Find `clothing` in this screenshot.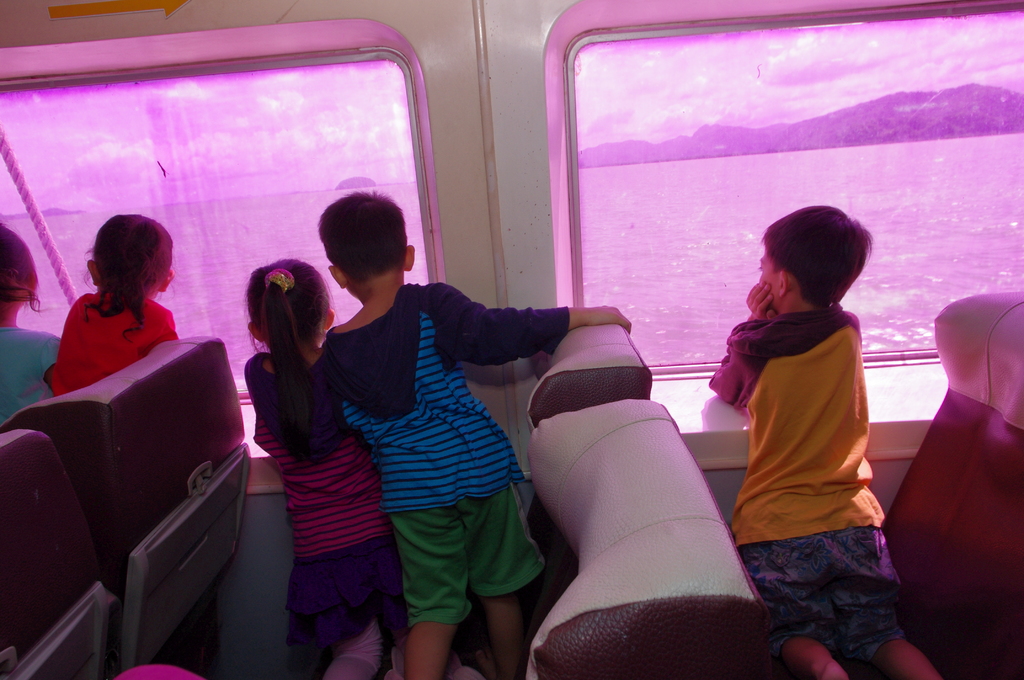
The bounding box for `clothing` is select_region(242, 340, 407, 679).
